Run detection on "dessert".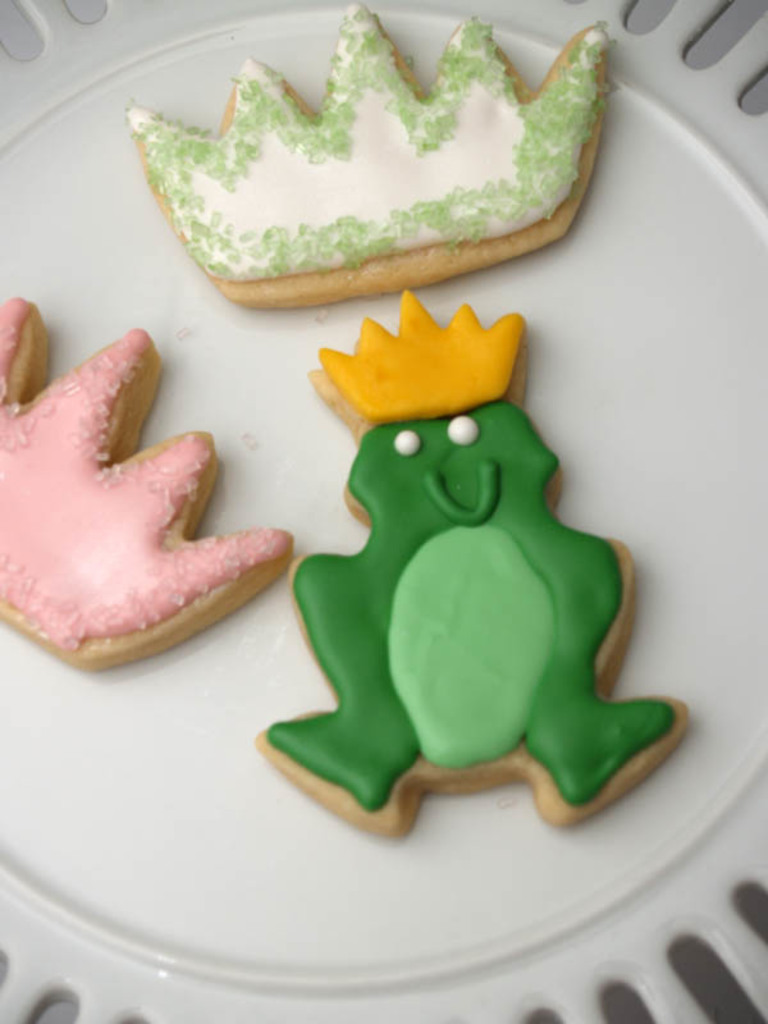
Result: box=[150, 13, 626, 334].
